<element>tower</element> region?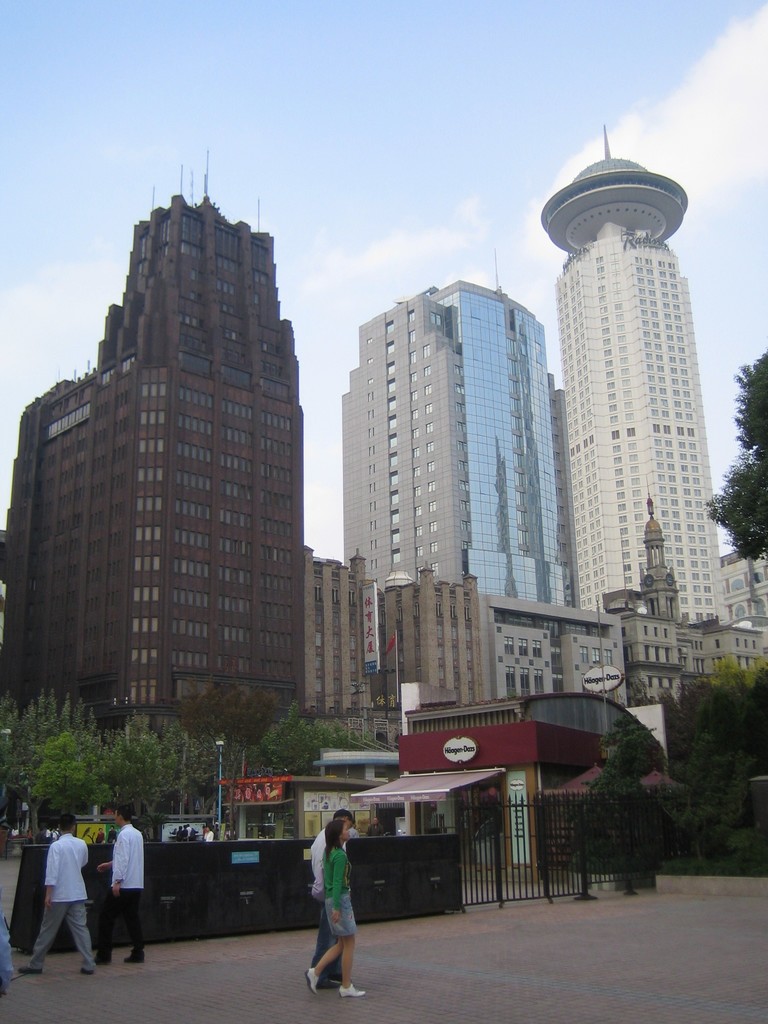
[x1=344, y1=279, x2=566, y2=608]
